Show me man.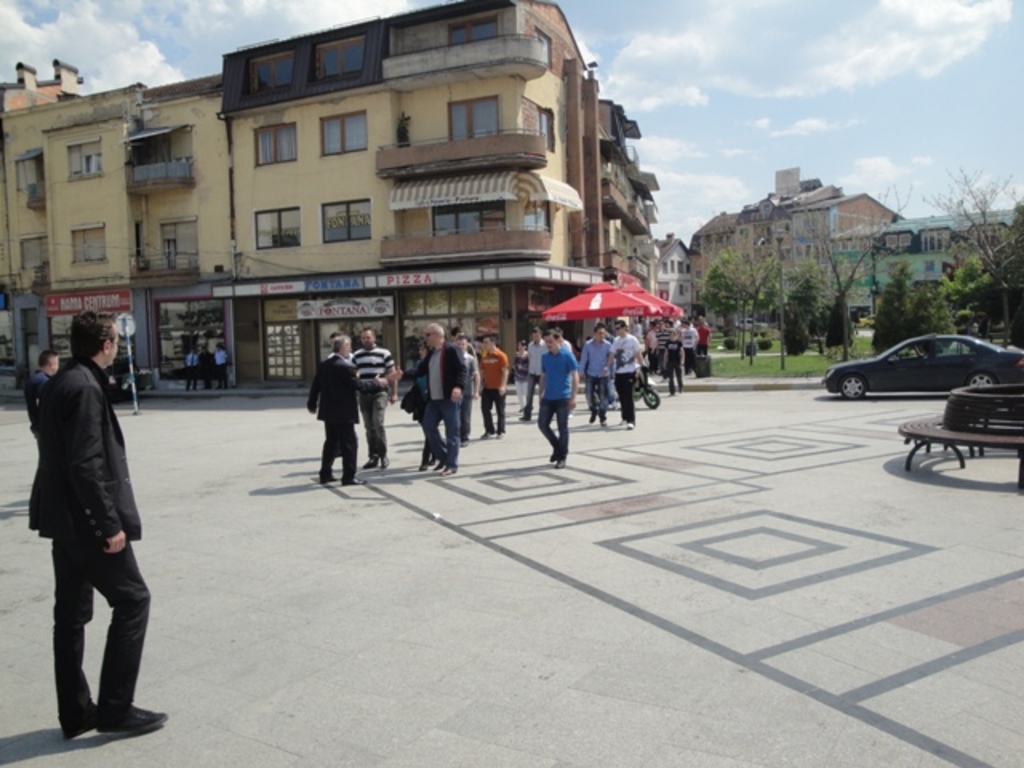
man is here: 456,336,477,443.
